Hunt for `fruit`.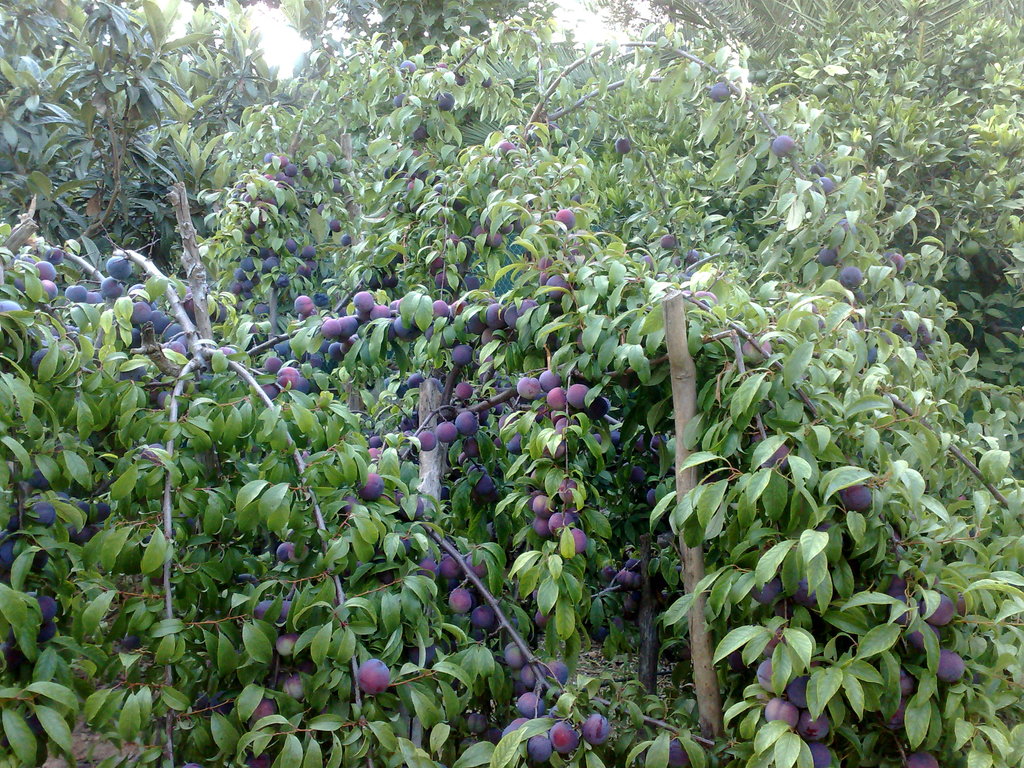
Hunted down at locate(643, 485, 657, 508).
